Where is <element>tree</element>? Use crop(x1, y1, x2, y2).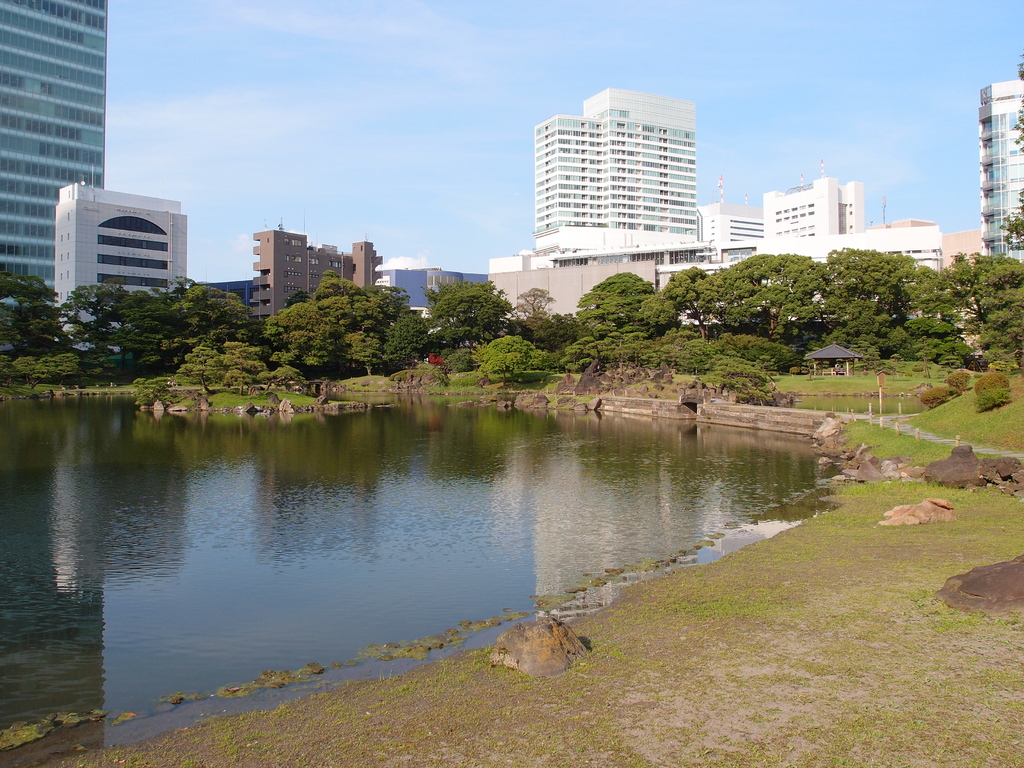
crop(169, 283, 260, 352).
